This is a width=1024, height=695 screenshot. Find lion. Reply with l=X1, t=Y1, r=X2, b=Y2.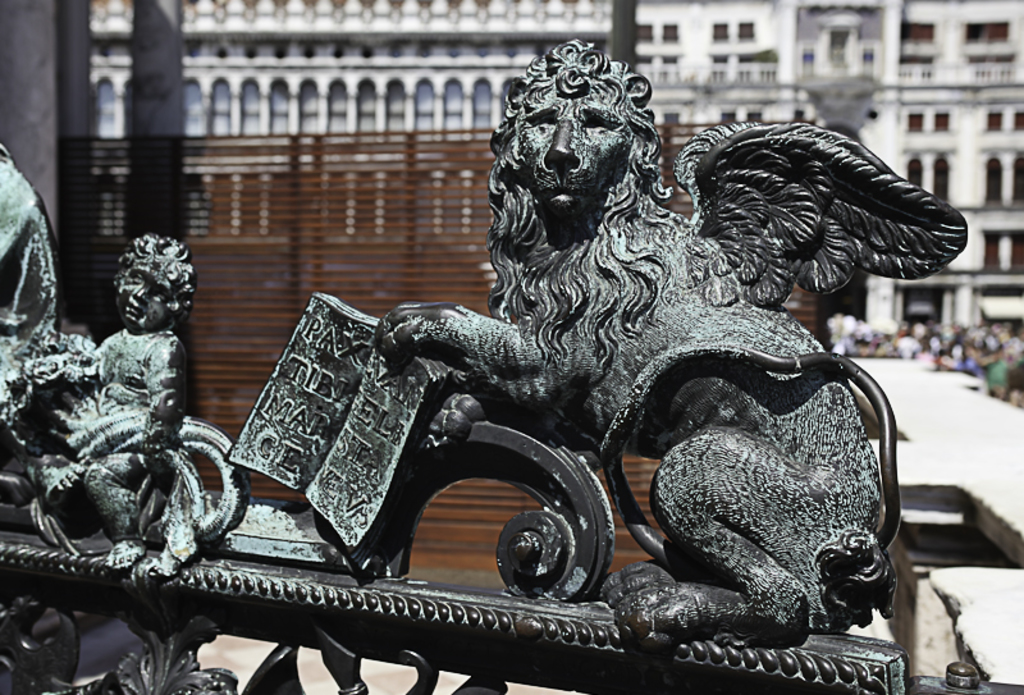
l=371, t=40, r=972, b=640.
